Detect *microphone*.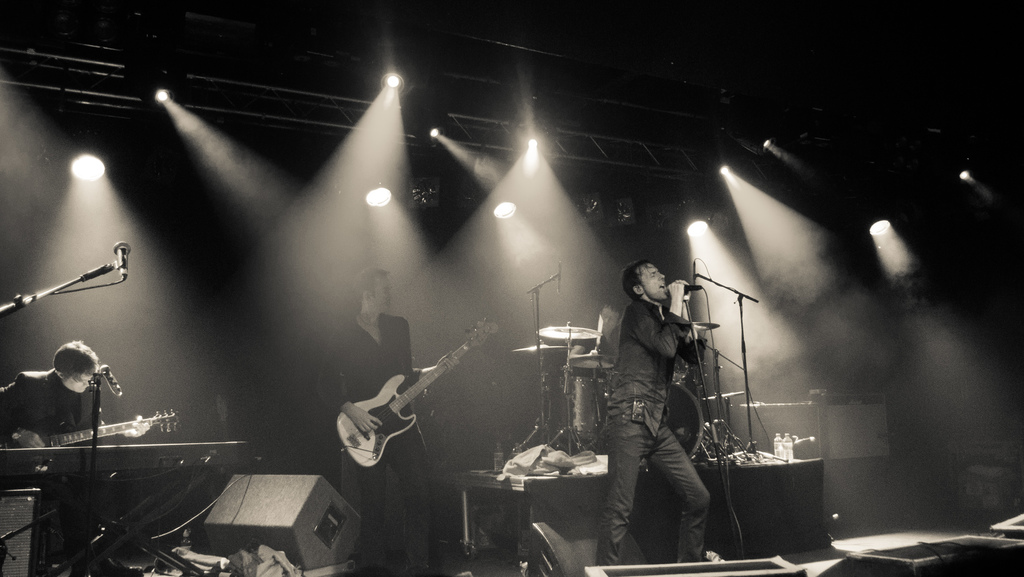
Detected at Rect(111, 238, 132, 270).
